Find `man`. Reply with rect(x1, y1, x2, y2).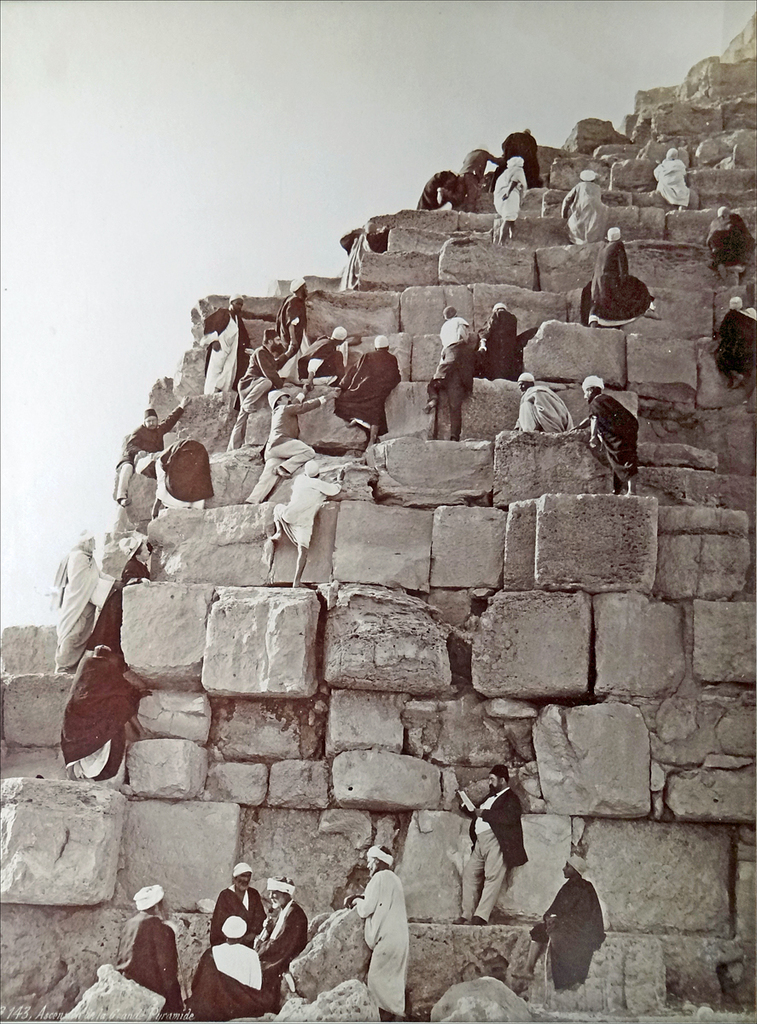
rect(352, 840, 411, 1020).
